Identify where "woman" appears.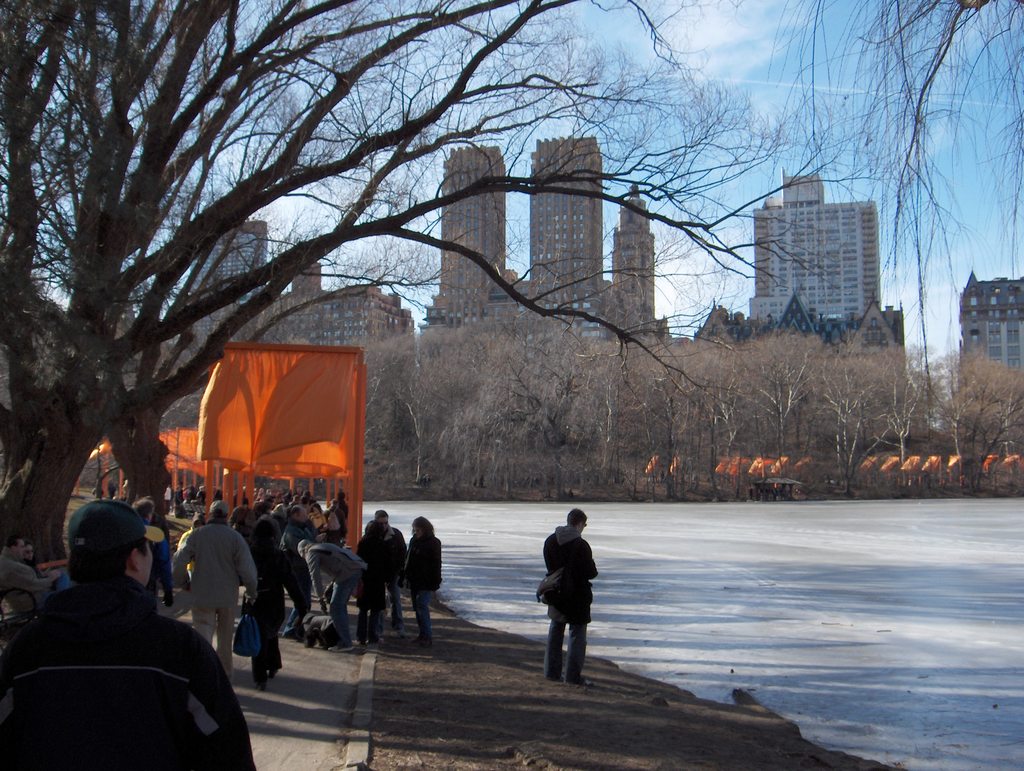
Appears at locate(351, 521, 383, 645).
